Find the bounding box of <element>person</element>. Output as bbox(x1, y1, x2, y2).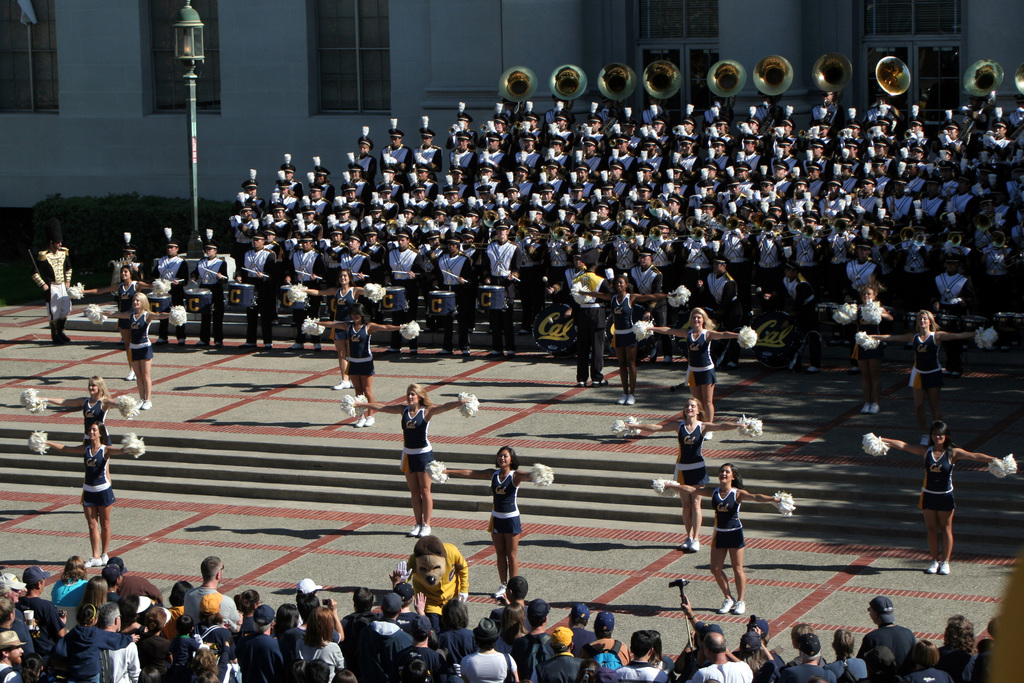
bbox(236, 222, 291, 352).
